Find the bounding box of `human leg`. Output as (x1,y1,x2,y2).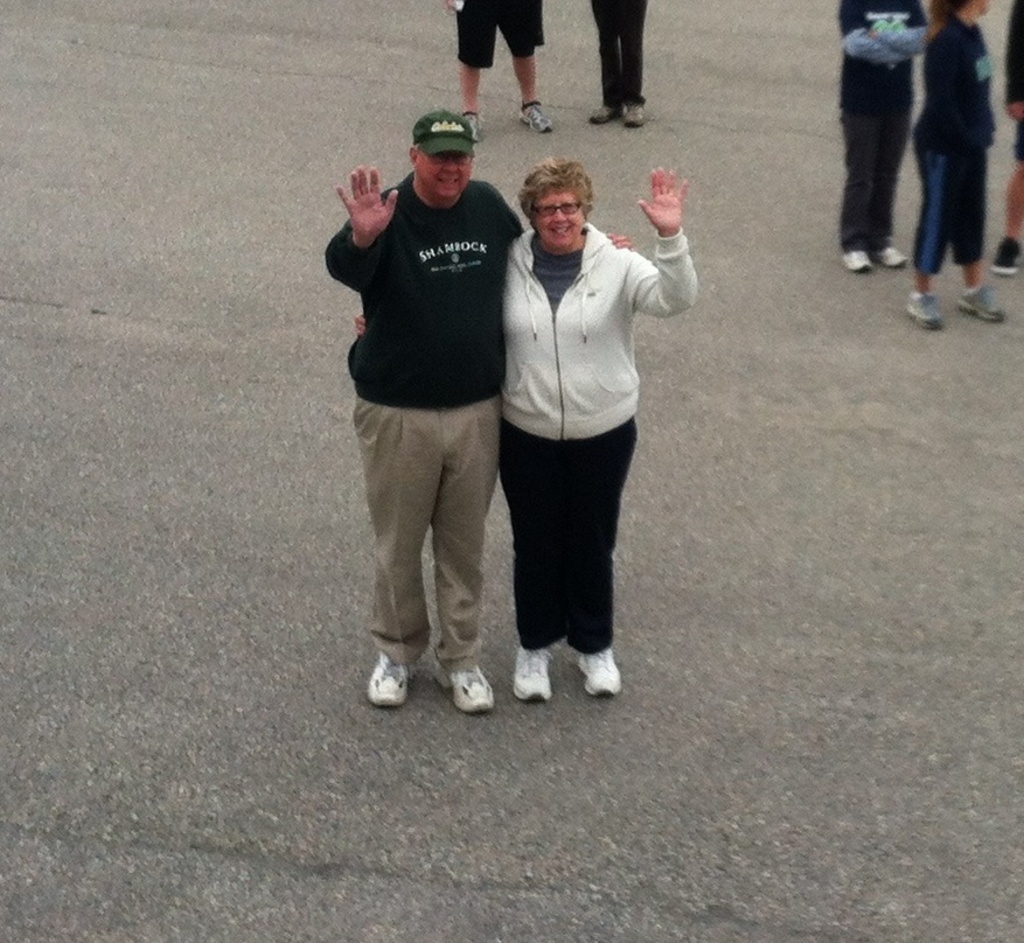
(597,0,648,125).
